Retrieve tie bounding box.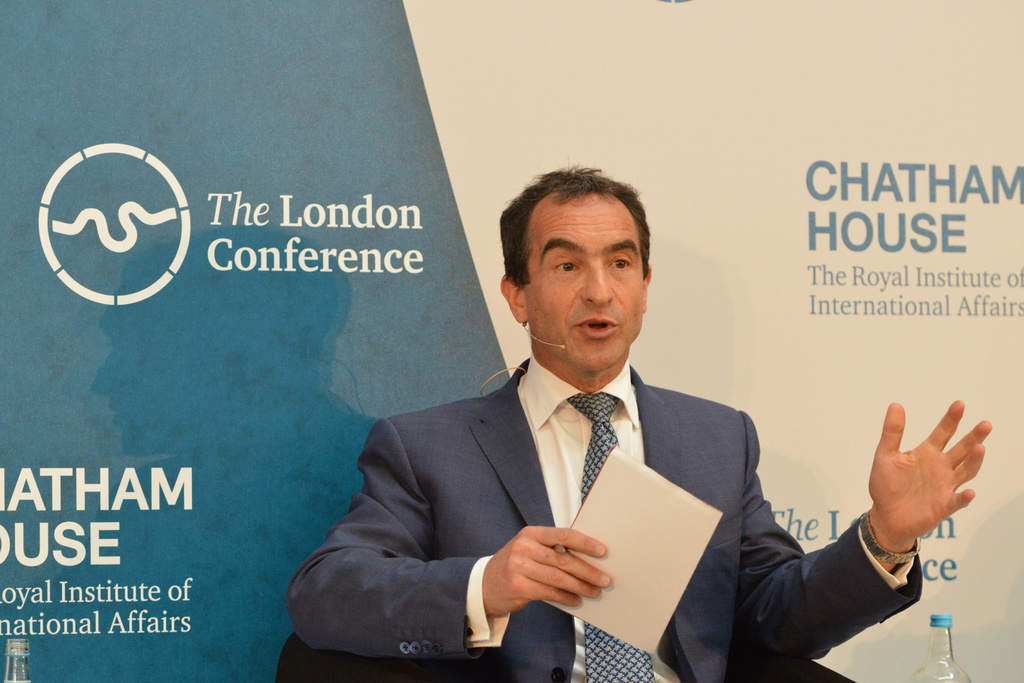
Bounding box: bbox=(560, 390, 654, 682).
